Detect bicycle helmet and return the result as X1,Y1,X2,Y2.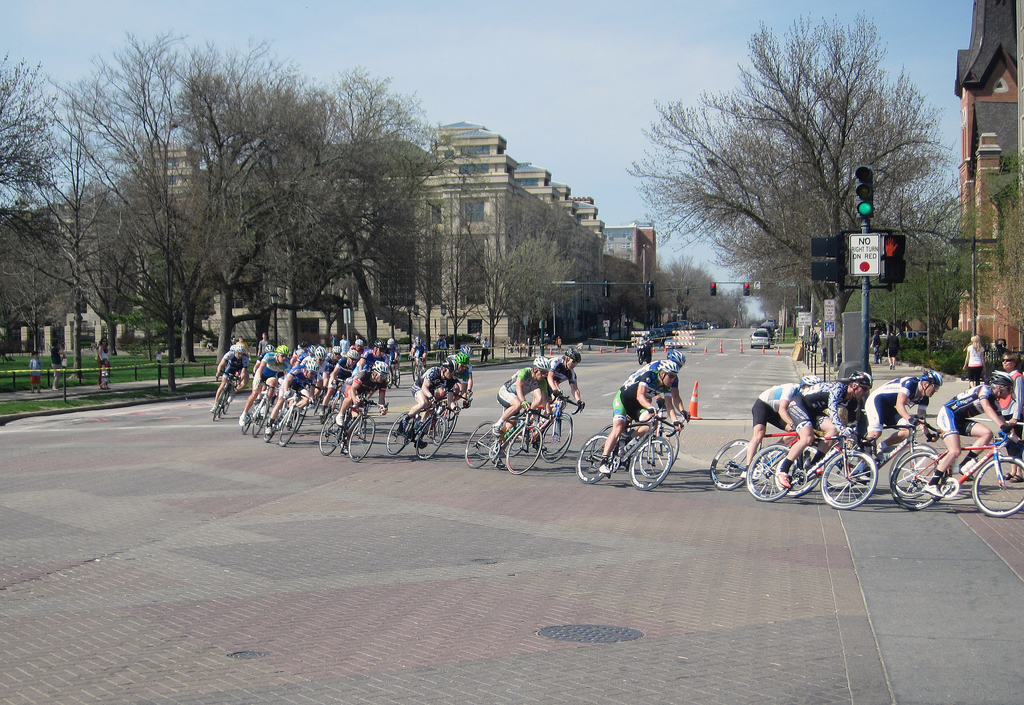
375,340,381,351.
